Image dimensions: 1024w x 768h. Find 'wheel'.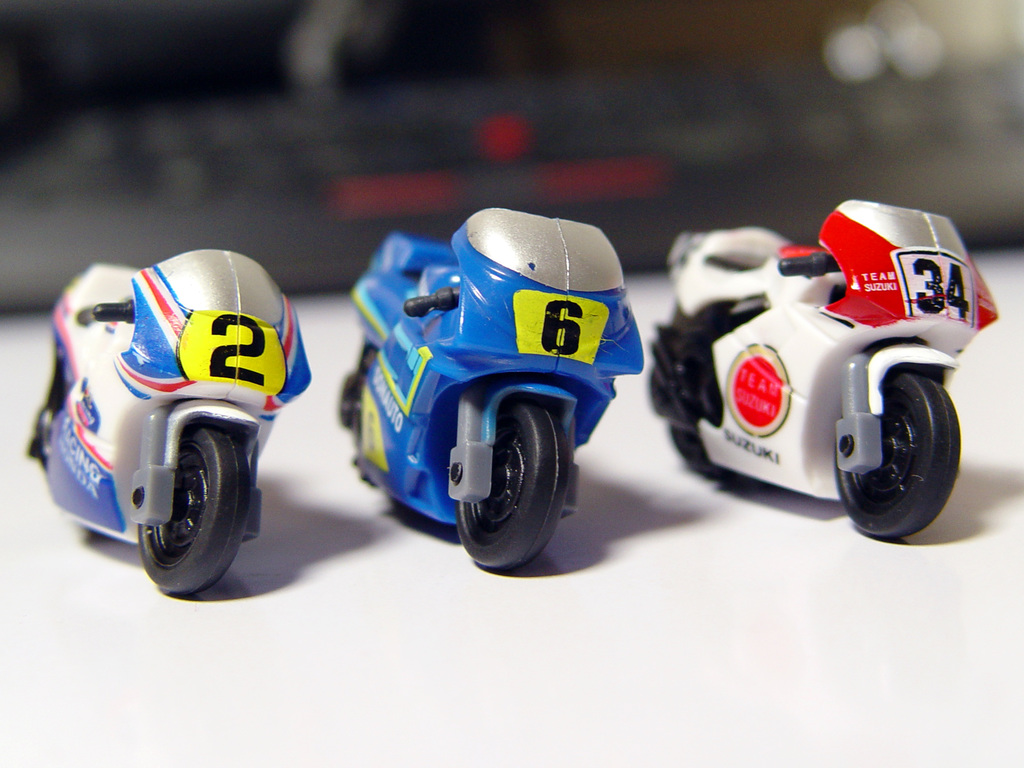
rect(350, 344, 371, 482).
